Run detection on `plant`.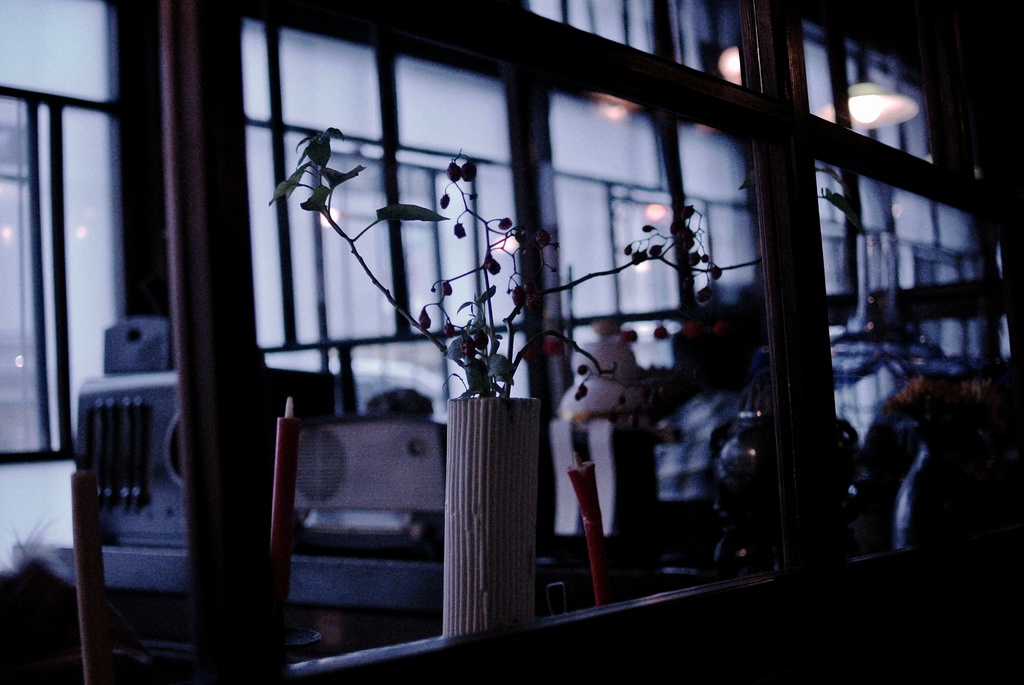
Result: [876,347,1014,567].
